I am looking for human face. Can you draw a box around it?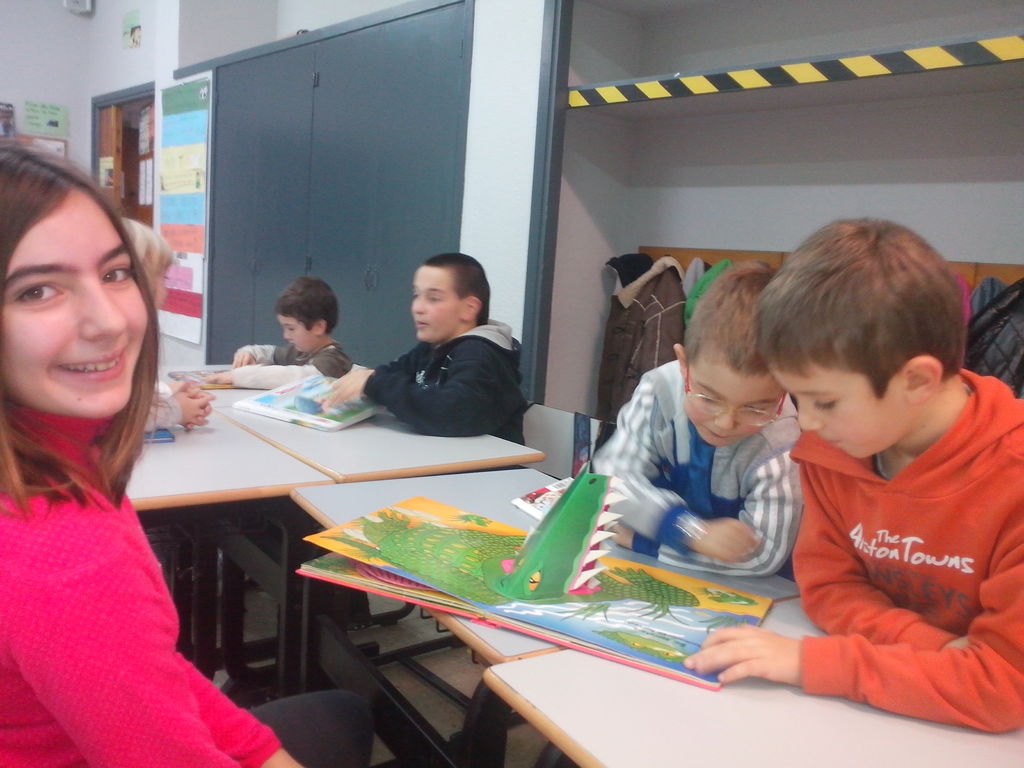
Sure, the bounding box is (x1=282, y1=316, x2=316, y2=351).
